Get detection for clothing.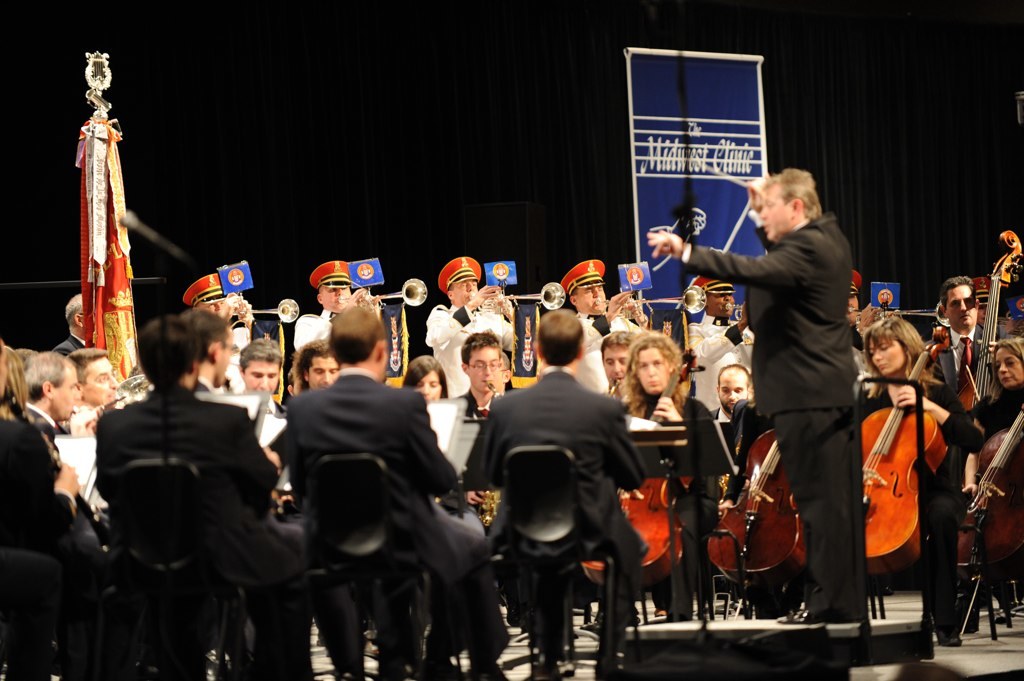
Detection: (left=504, top=543, right=645, bottom=650).
